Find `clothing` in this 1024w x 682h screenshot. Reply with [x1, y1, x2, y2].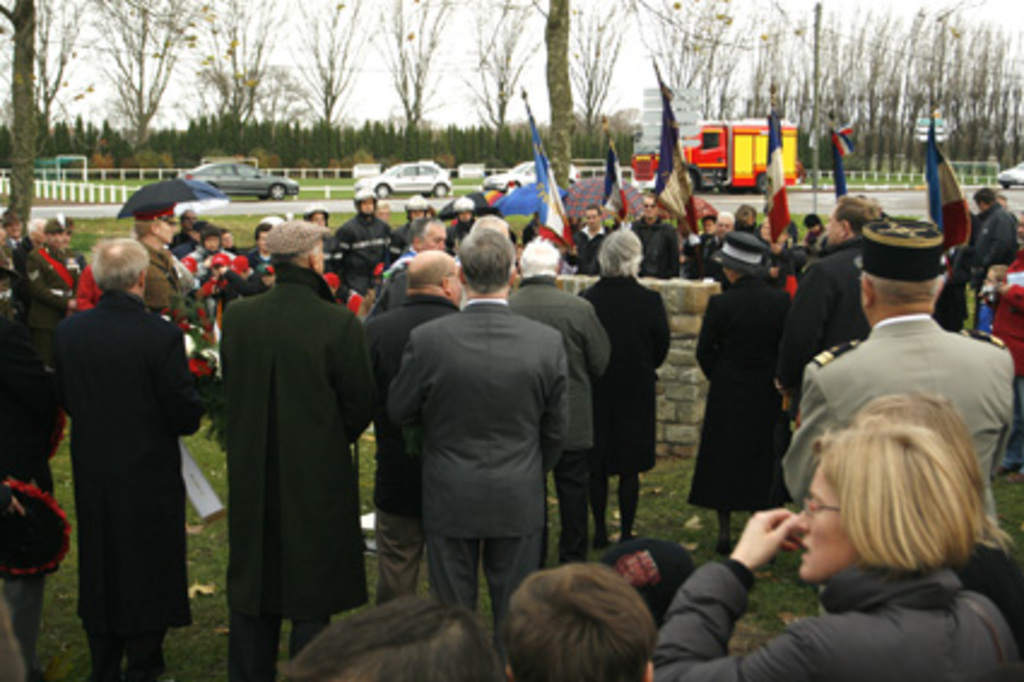
[188, 243, 222, 272].
